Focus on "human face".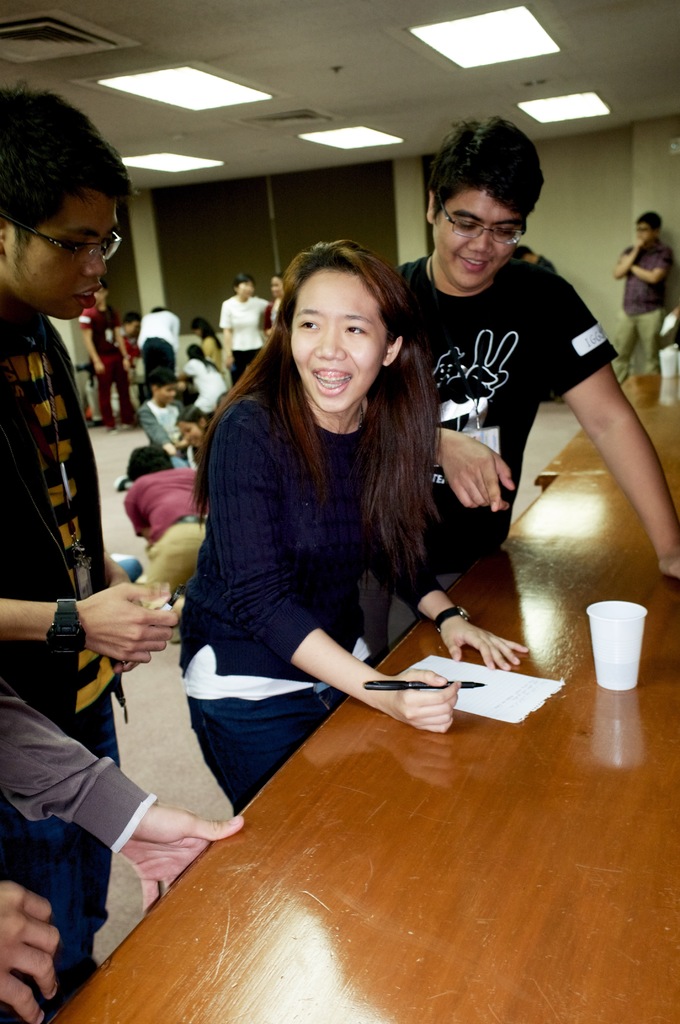
Focused at (x1=432, y1=188, x2=522, y2=285).
